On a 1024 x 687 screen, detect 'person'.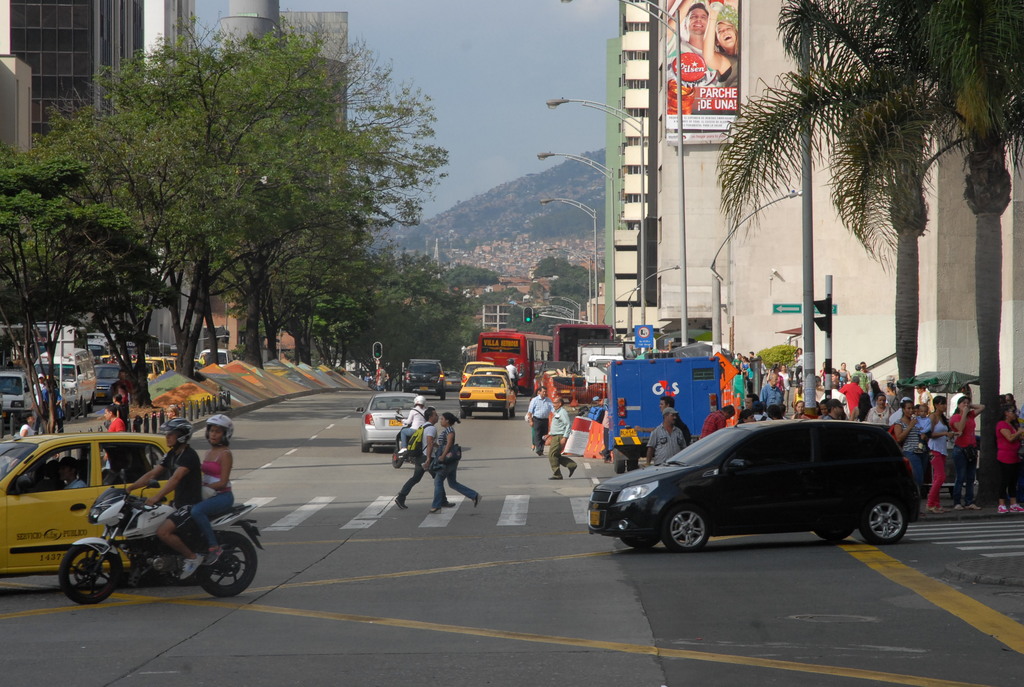
region(27, 372, 47, 413).
